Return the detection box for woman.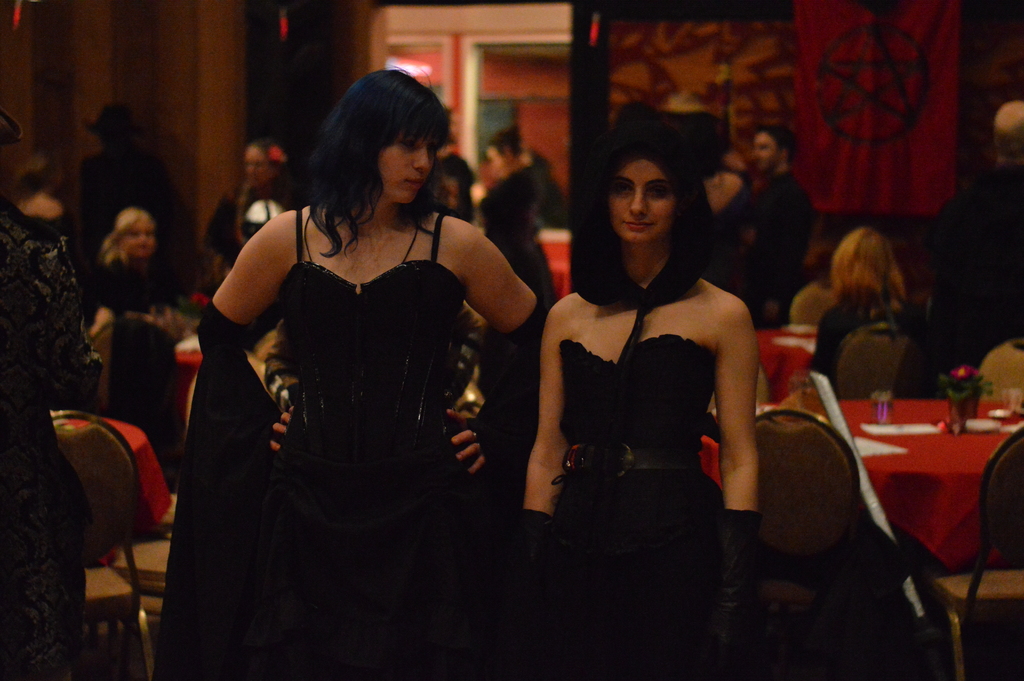
(x1=432, y1=149, x2=478, y2=226).
